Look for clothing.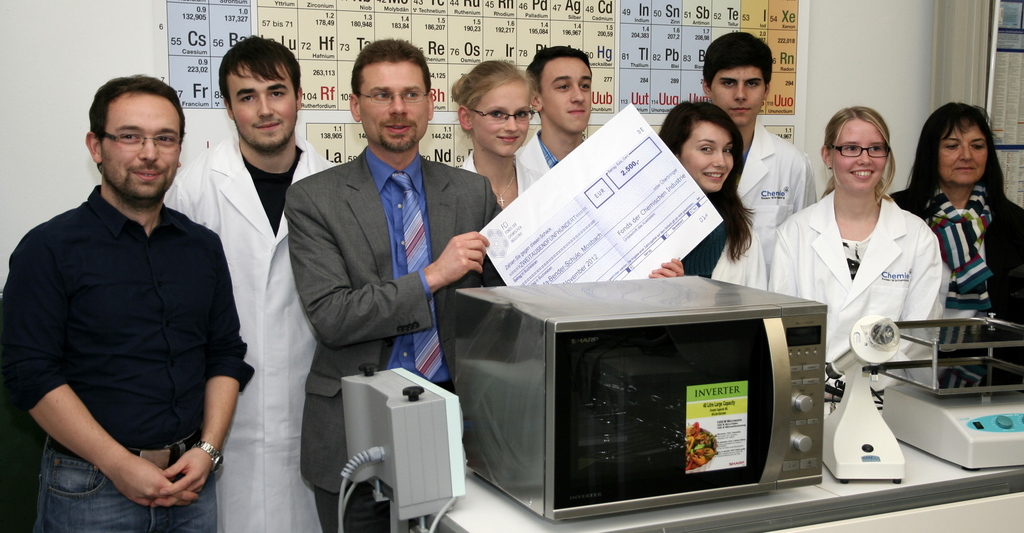
Found: x1=736 y1=118 x2=819 y2=257.
